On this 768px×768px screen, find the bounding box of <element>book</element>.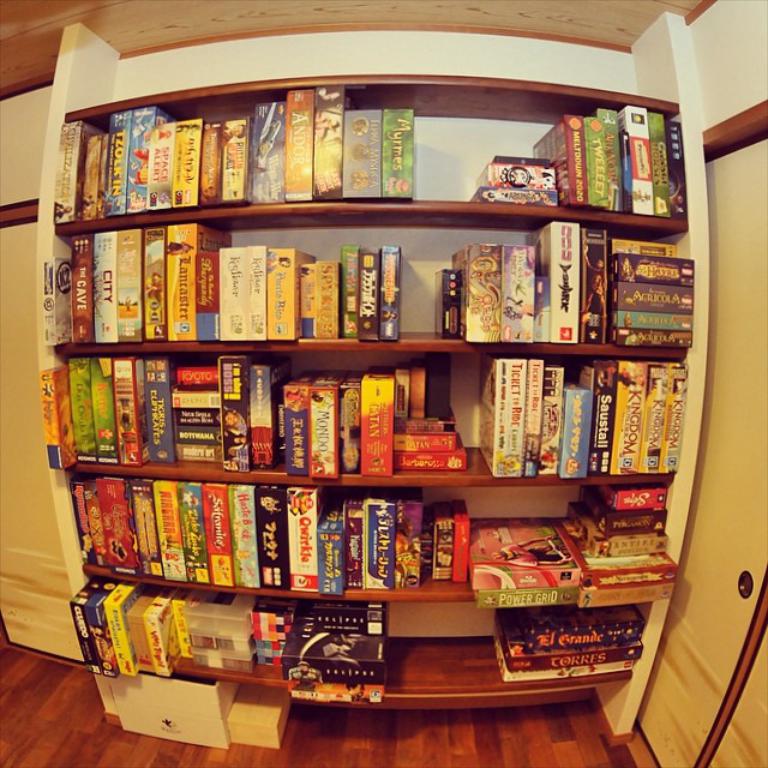
Bounding box: rect(481, 154, 556, 193).
